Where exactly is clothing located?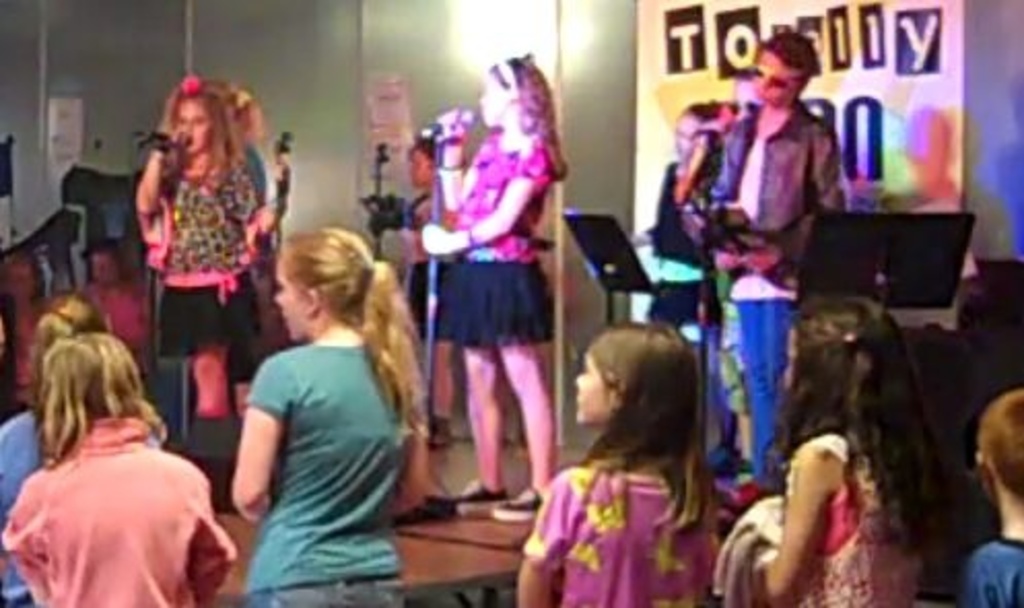
Its bounding box is l=521, t=443, r=723, b=606.
